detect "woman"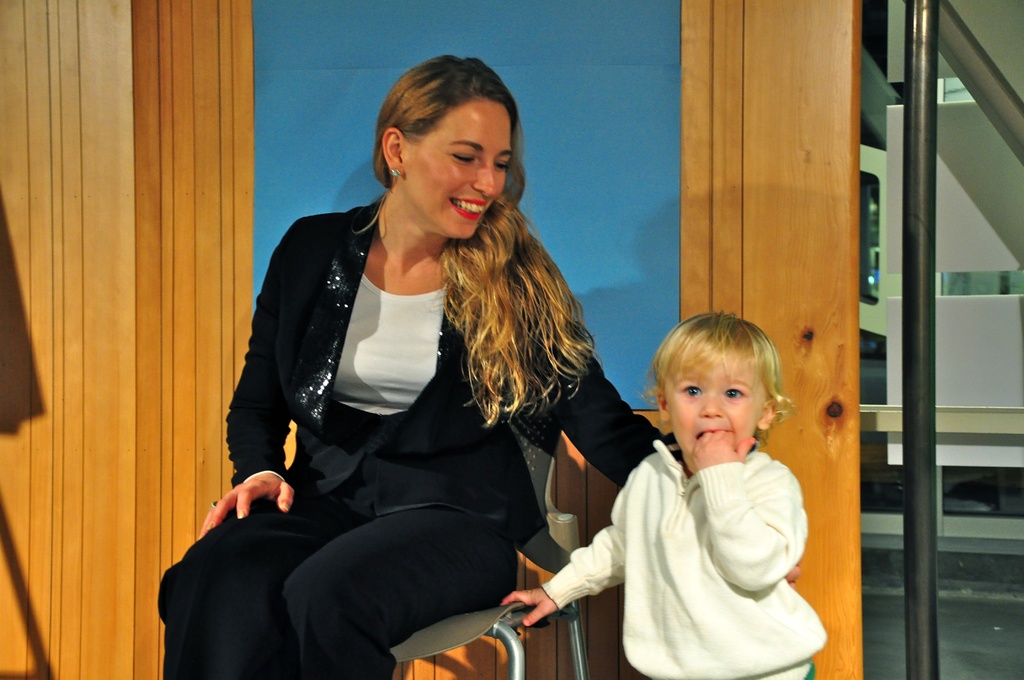
[204, 77, 627, 679]
